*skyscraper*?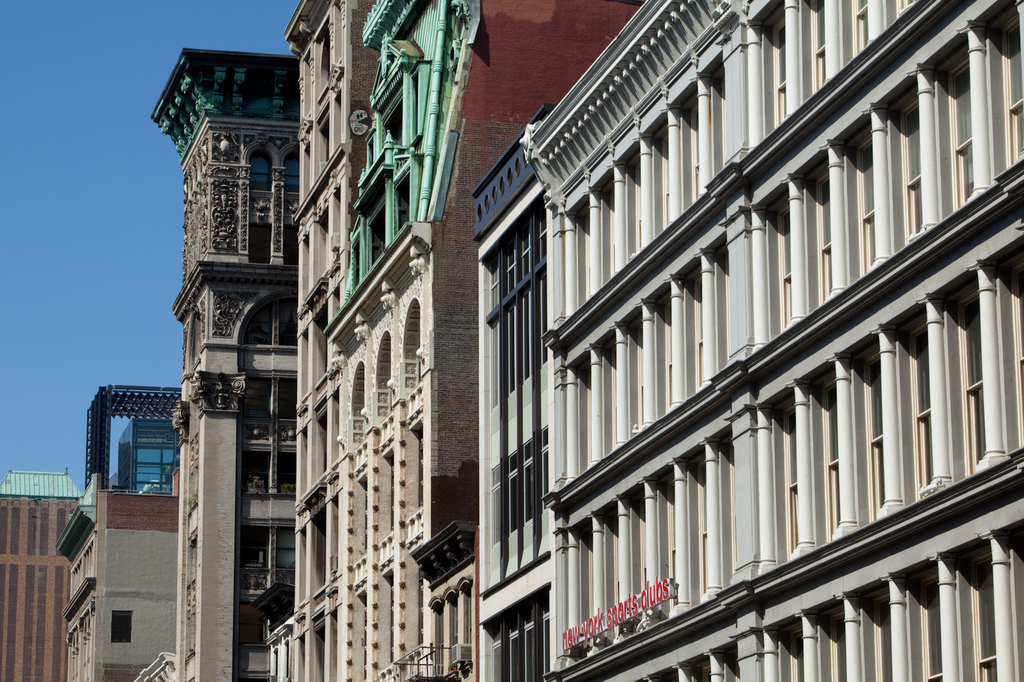
detection(61, 382, 182, 508)
